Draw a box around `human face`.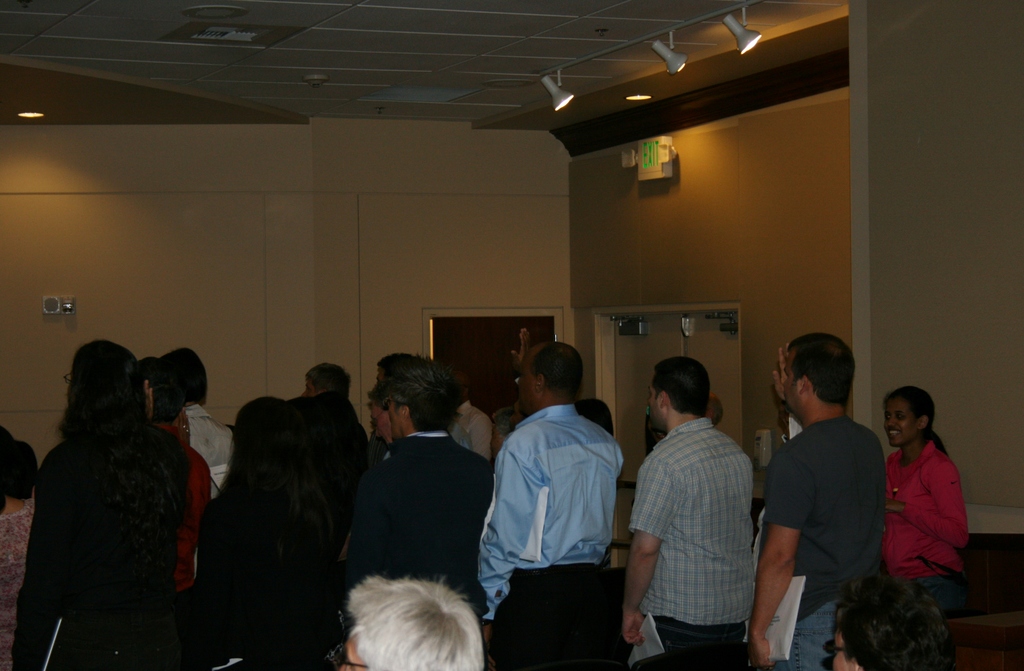
[519, 355, 539, 411].
